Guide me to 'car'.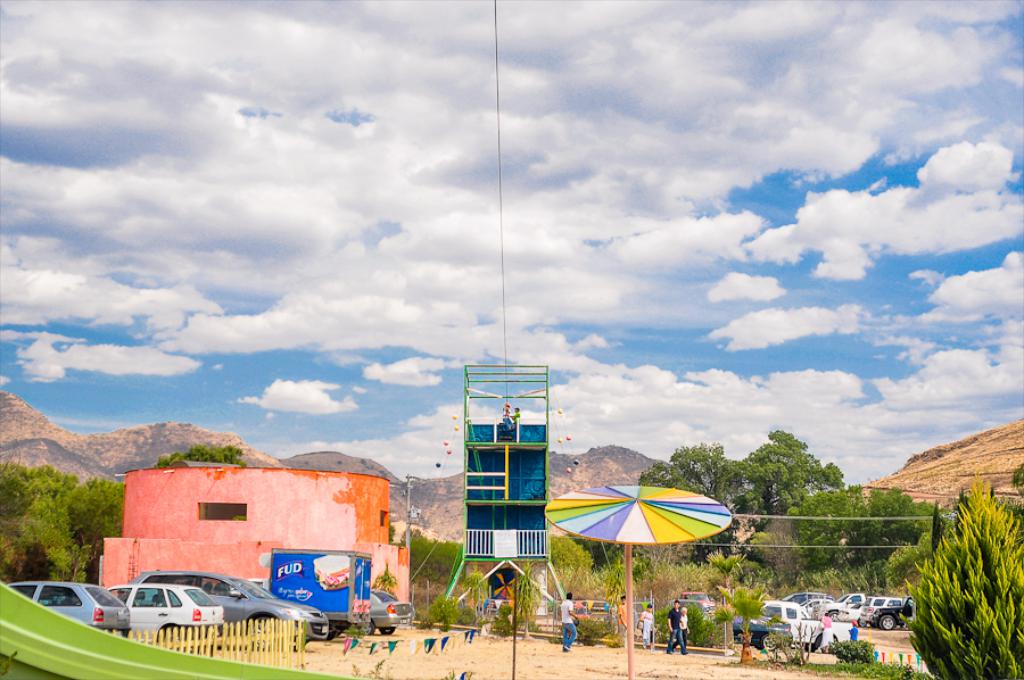
Guidance: {"x1": 2, "y1": 582, "x2": 133, "y2": 636}.
